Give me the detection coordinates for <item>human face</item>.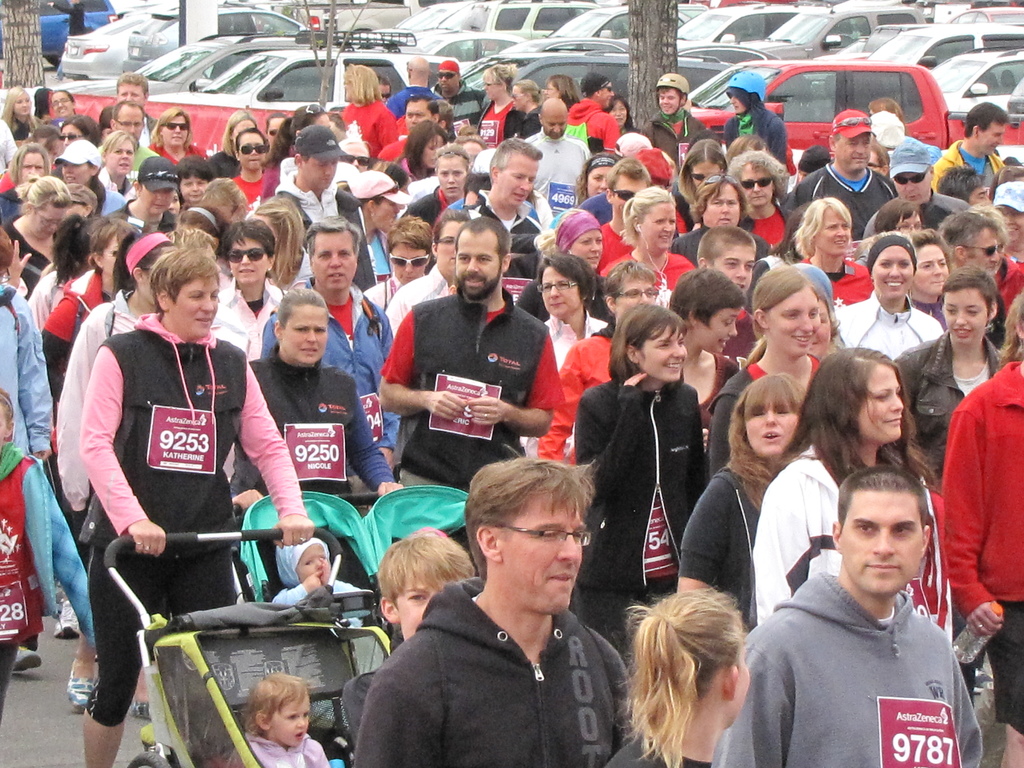
573:230:605:270.
